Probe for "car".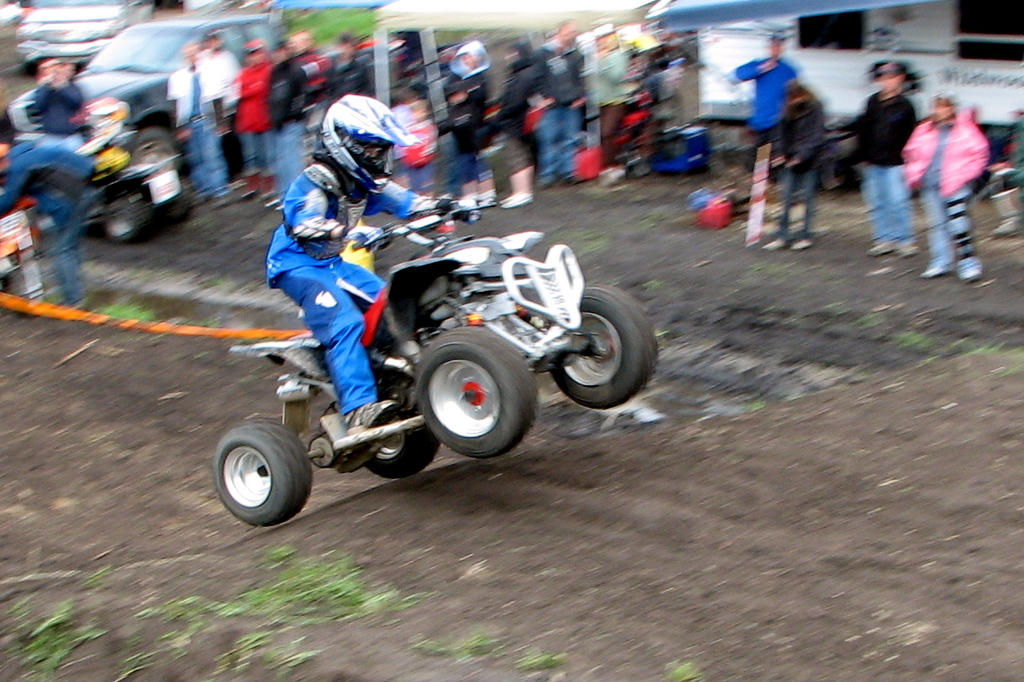
Probe result: (left=11, top=0, right=153, bottom=67).
